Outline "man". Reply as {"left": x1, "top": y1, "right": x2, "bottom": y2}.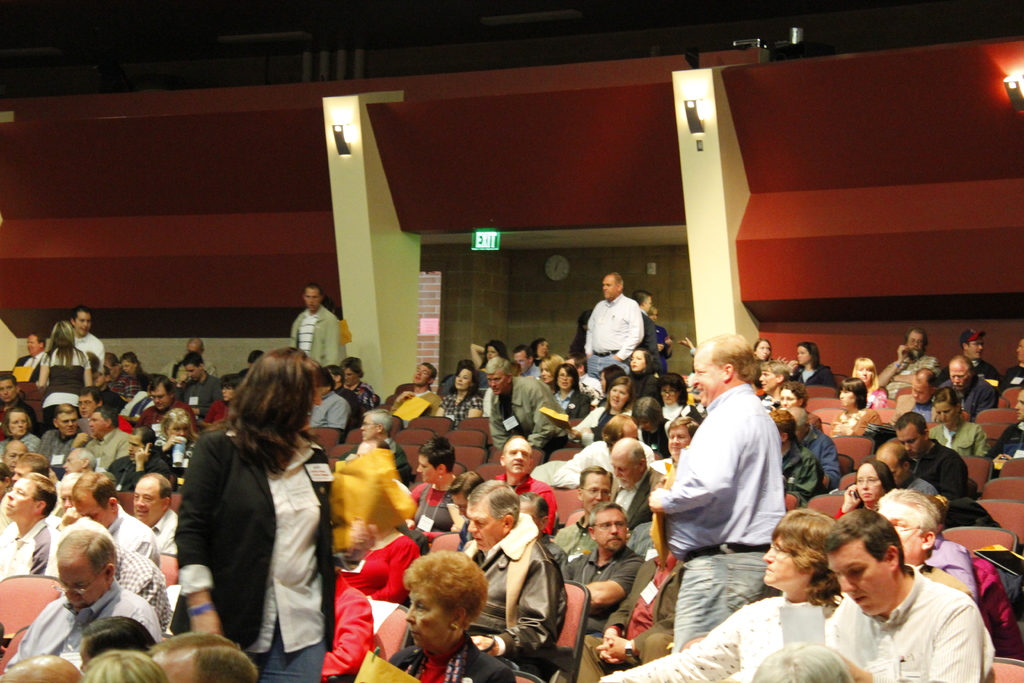
{"left": 891, "top": 364, "right": 942, "bottom": 427}.
